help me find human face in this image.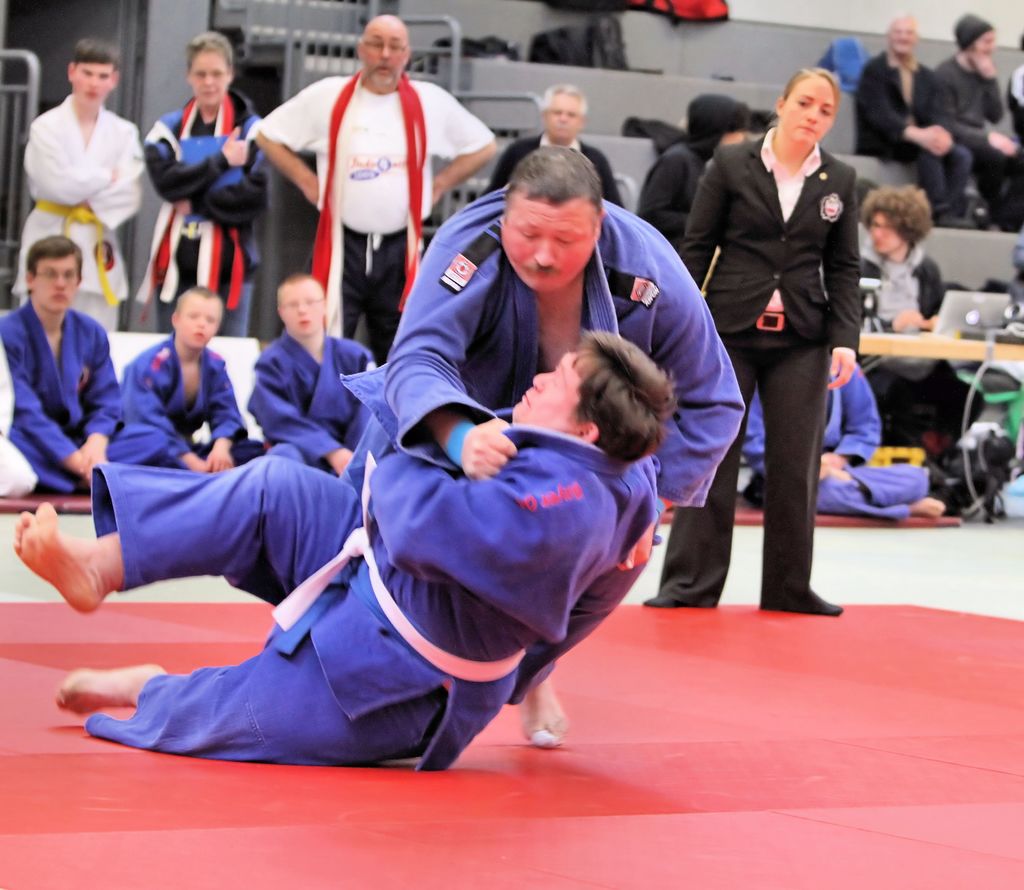
Found it: detection(30, 253, 86, 325).
